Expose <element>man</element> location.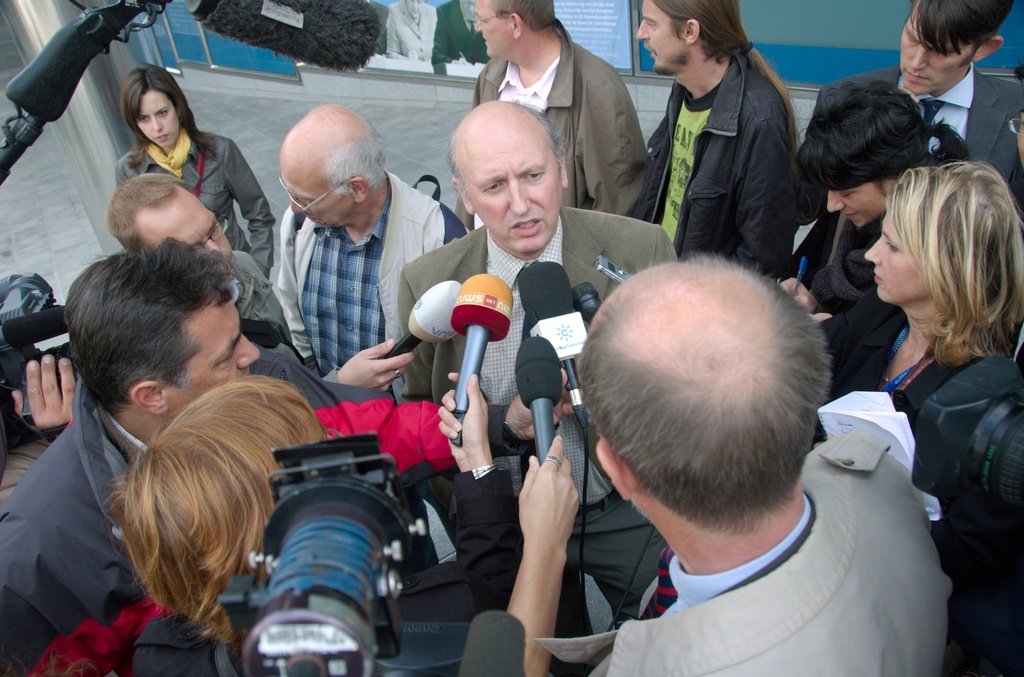
Exposed at pyautogui.locateOnScreen(275, 104, 477, 408).
